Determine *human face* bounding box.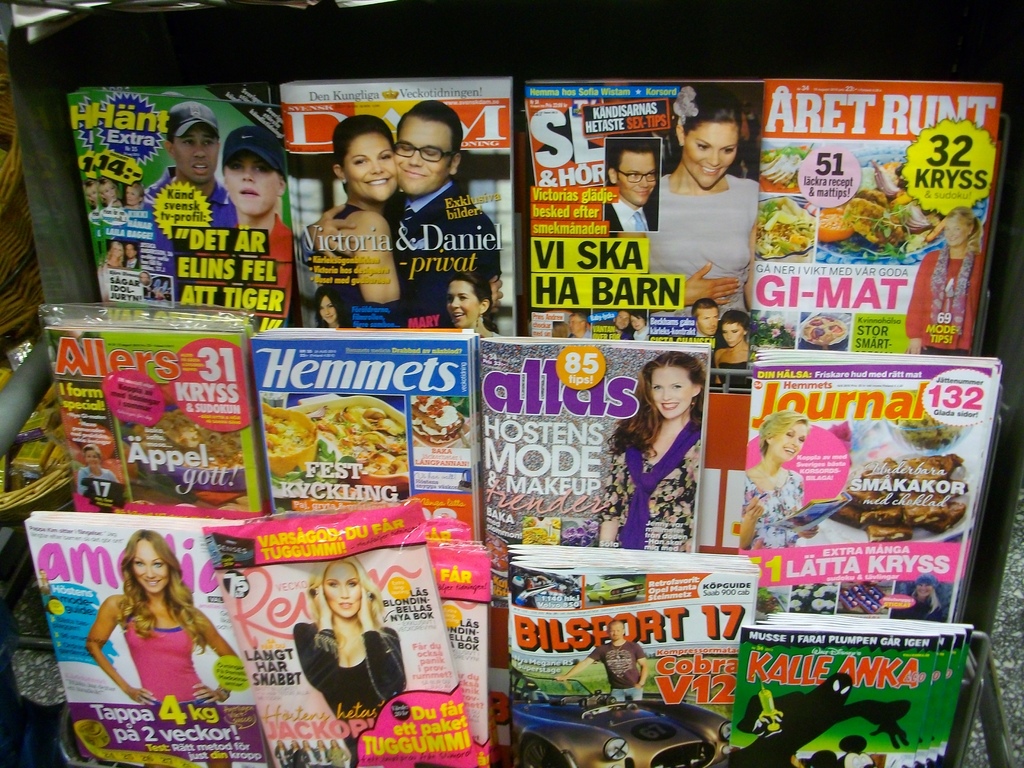
Determined: (630, 314, 644, 330).
